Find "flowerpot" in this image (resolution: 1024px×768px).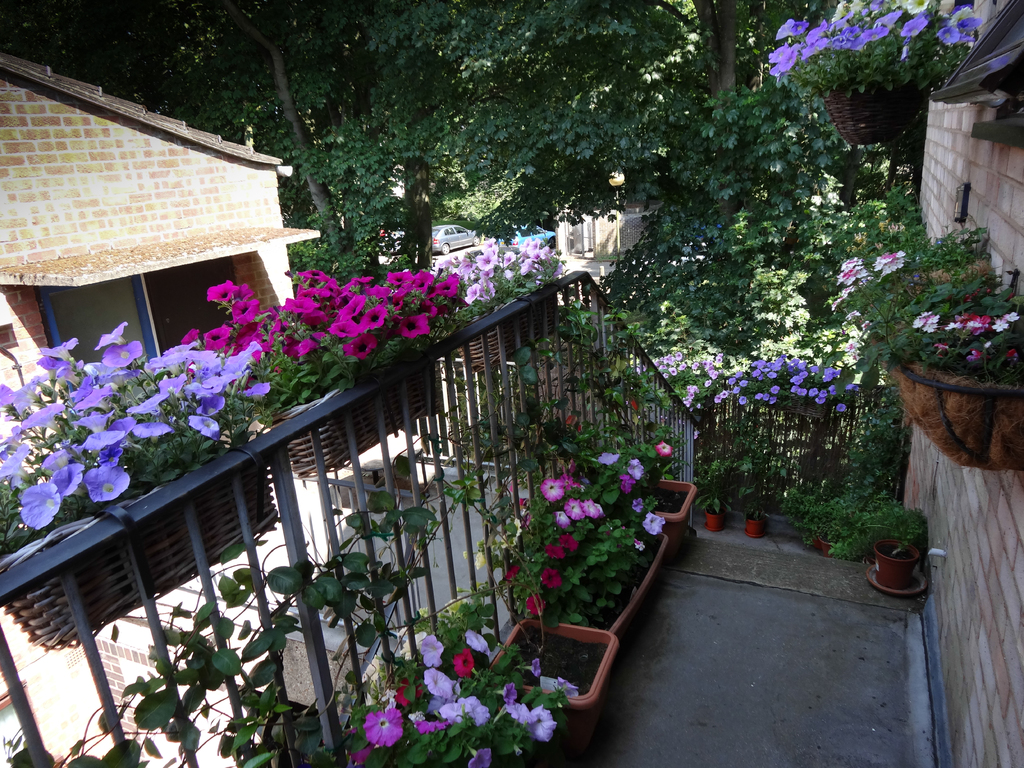
detection(264, 340, 447, 479).
